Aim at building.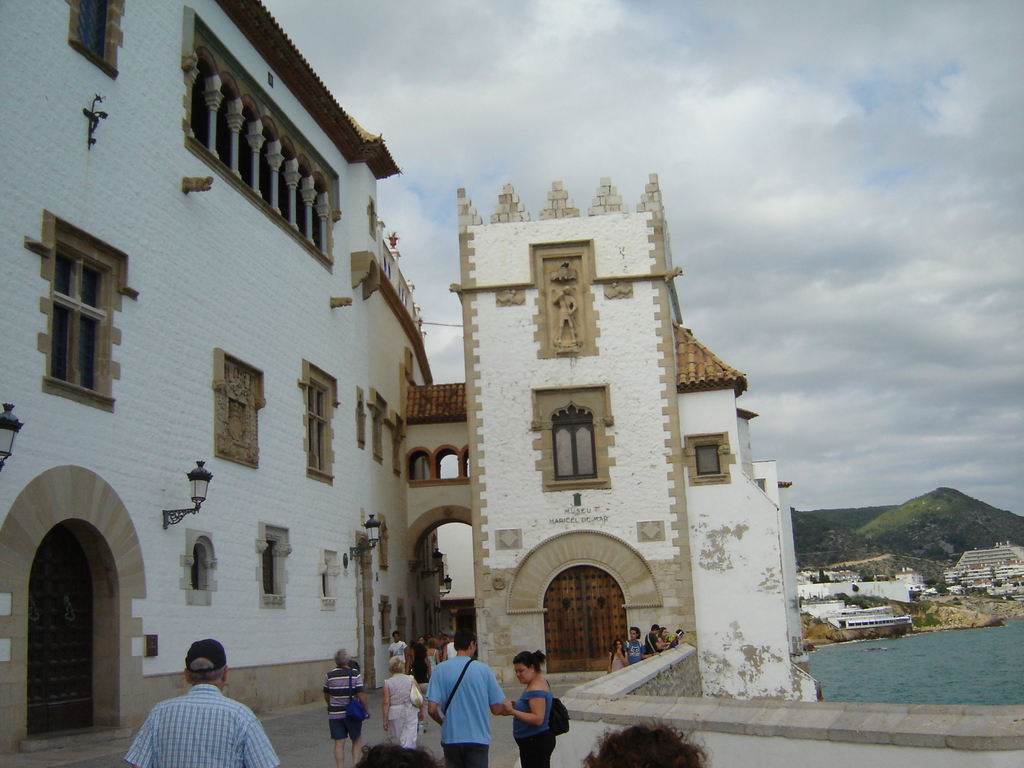
Aimed at bbox=(0, 0, 792, 767).
